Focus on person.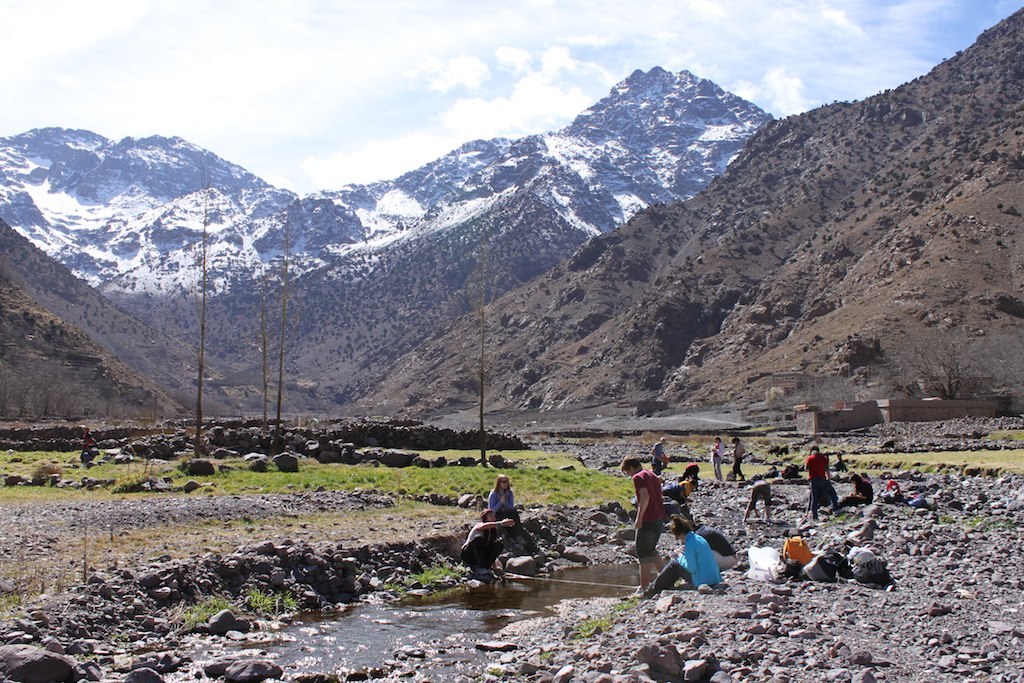
Focused at (left=740, top=473, right=775, bottom=520).
